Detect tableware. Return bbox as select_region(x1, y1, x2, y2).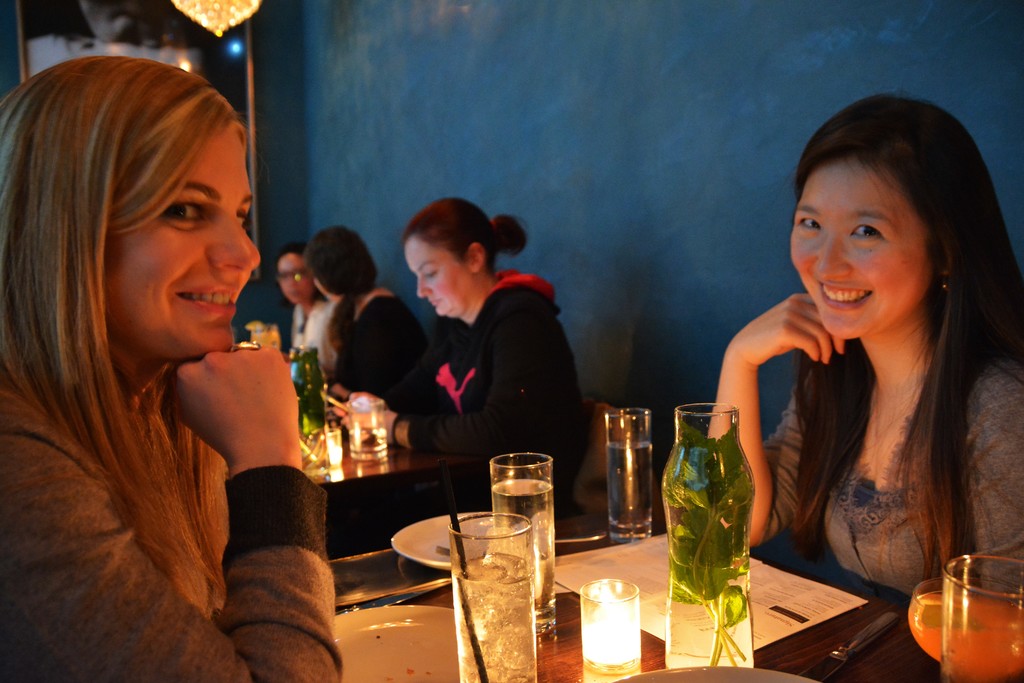
select_region(907, 575, 940, 667).
